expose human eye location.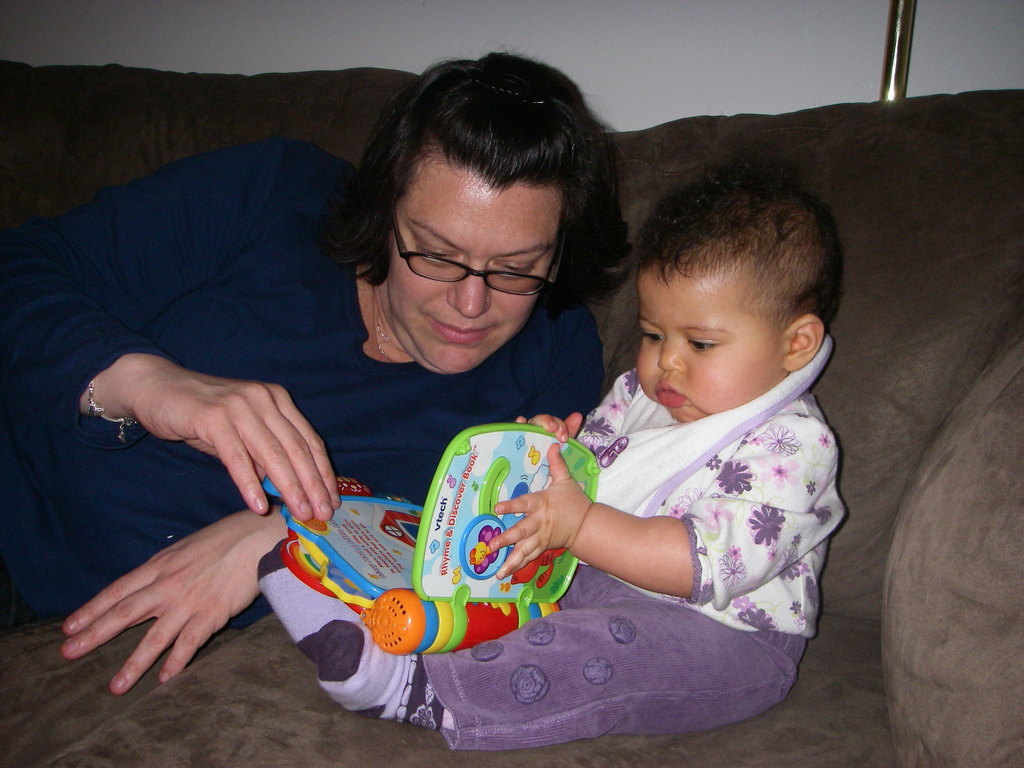
Exposed at l=681, t=331, r=715, b=353.
